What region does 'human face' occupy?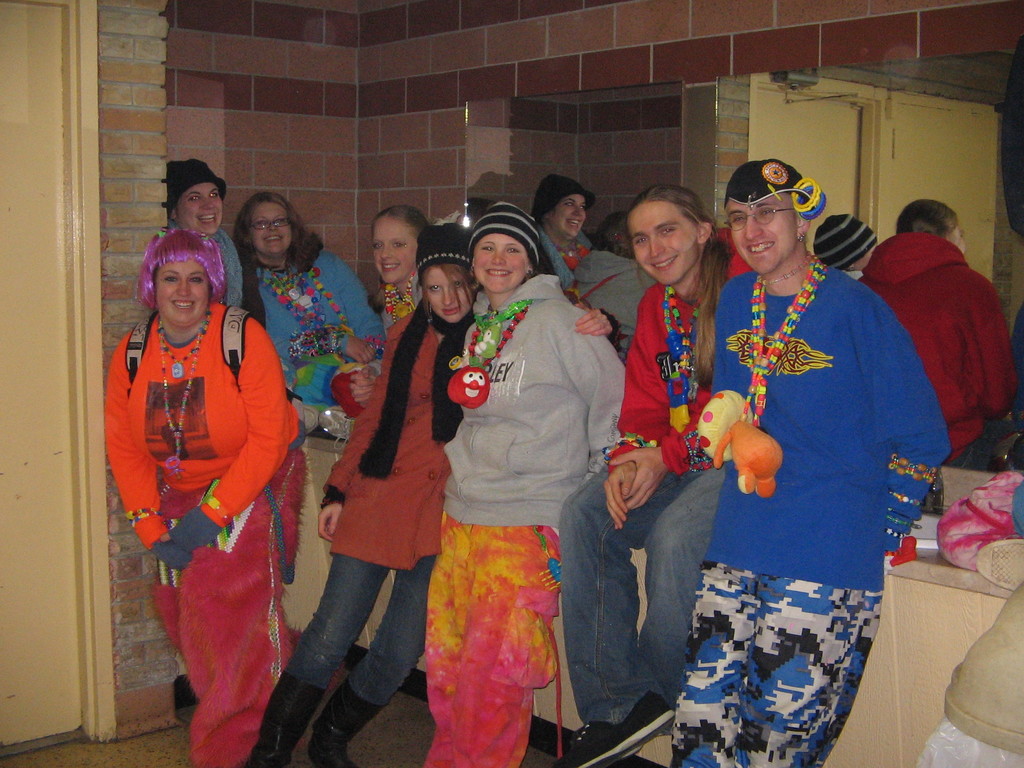
{"x1": 376, "y1": 211, "x2": 418, "y2": 286}.
